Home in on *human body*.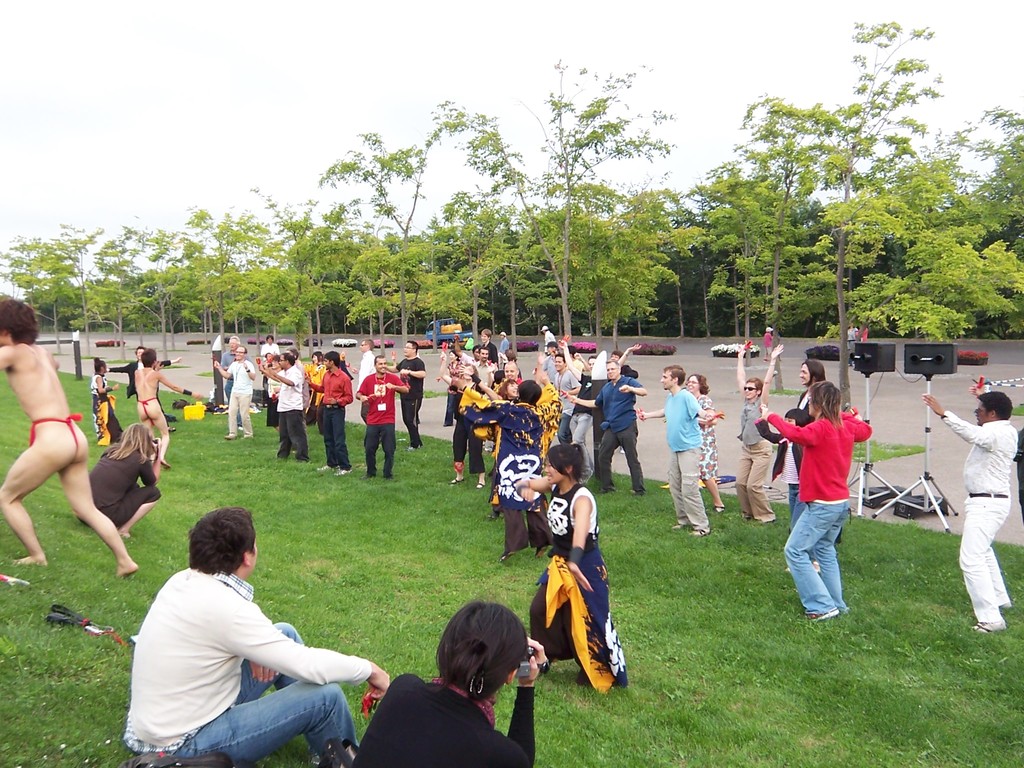
Homed in at <bbox>760, 412, 820, 576</bbox>.
